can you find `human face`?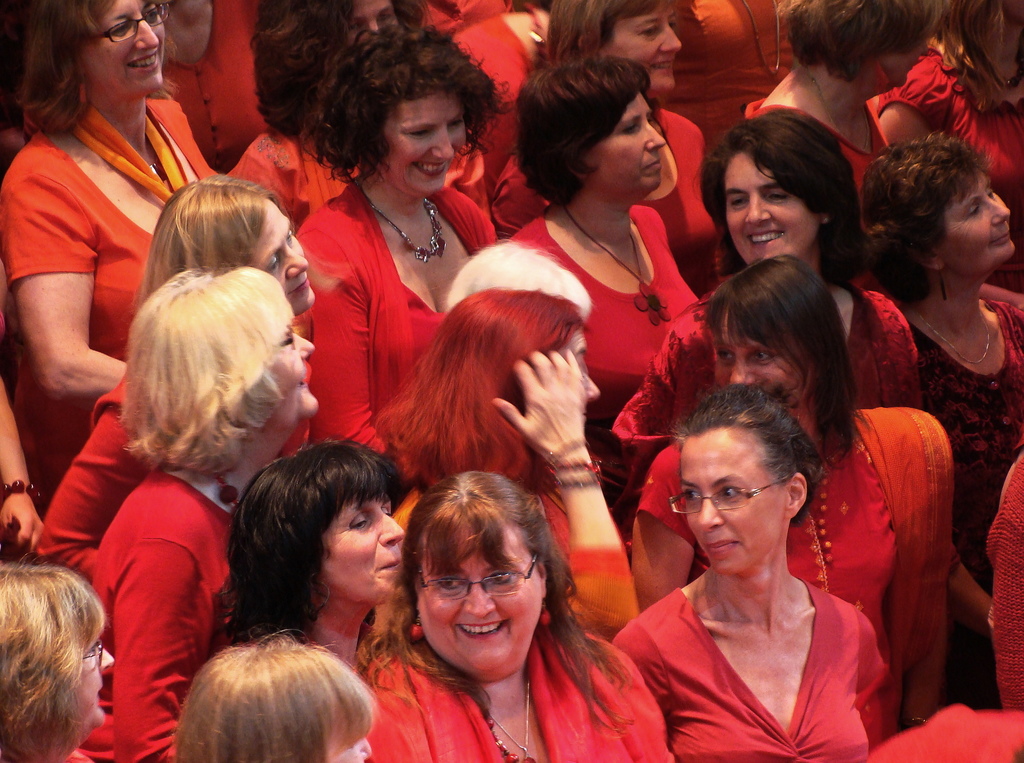
Yes, bounding box: Rect(724, 149, 818, 266).
